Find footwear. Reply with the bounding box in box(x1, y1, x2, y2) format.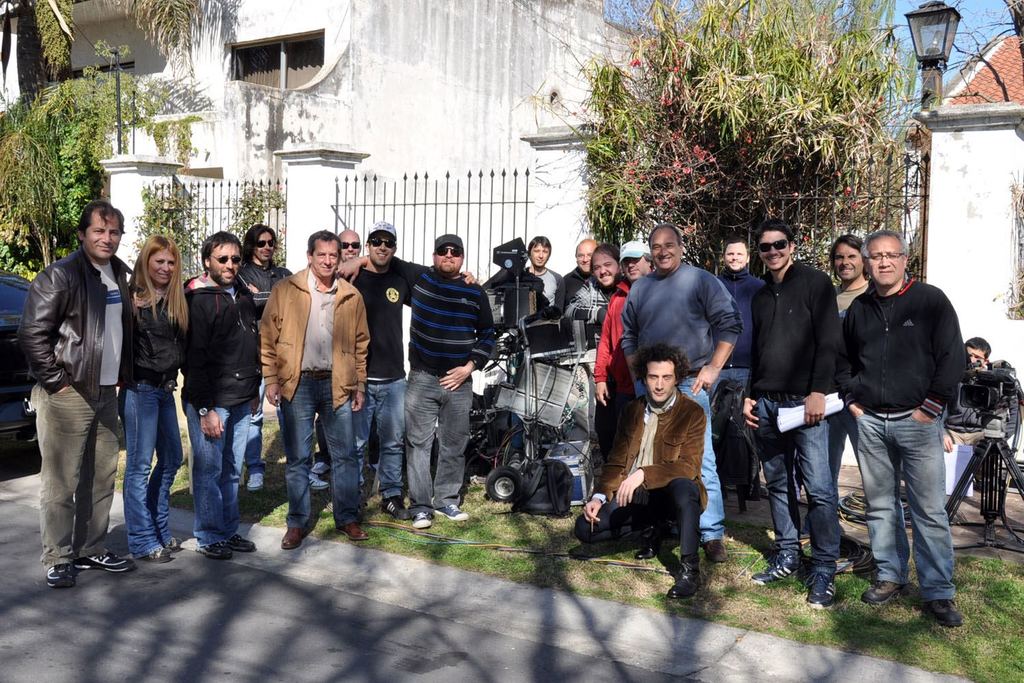
box(43, 559, 77, 590).
